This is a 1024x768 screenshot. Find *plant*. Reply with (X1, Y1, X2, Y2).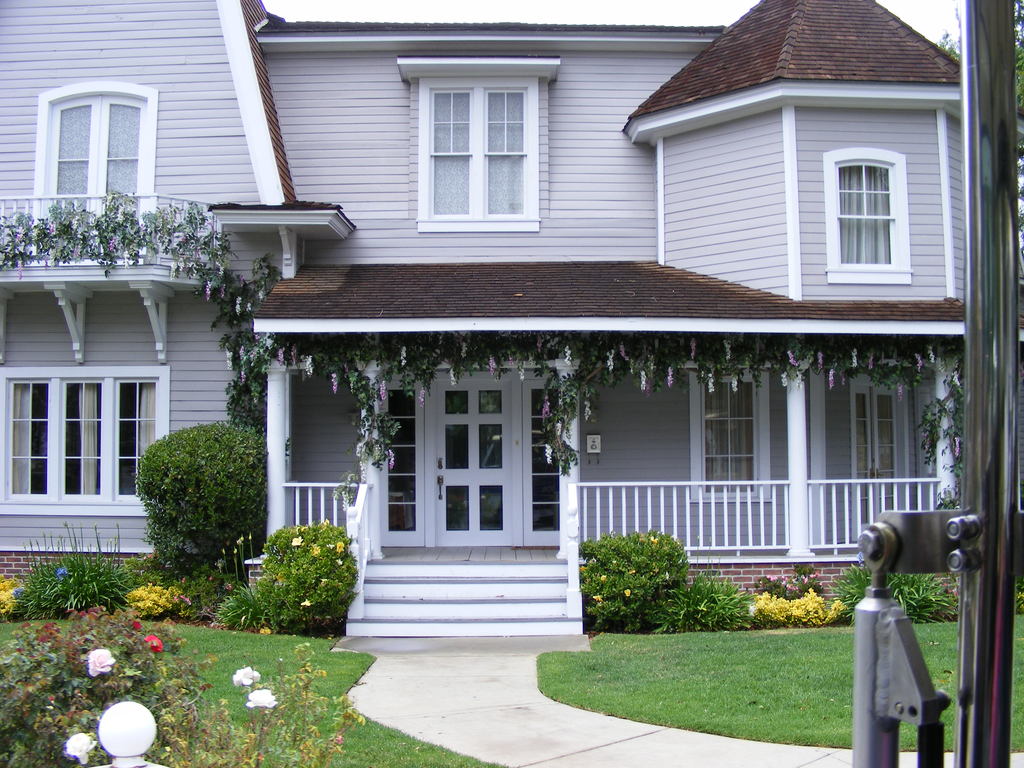
(246, 523, 350, 625).
